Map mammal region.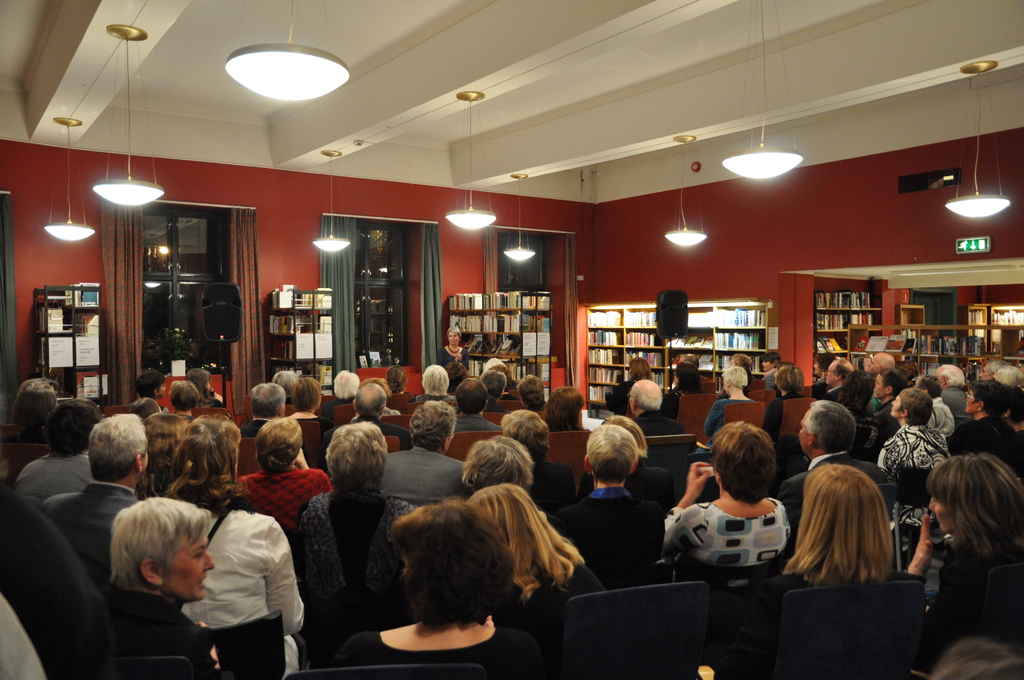
Mapped to left=1003, top=386, right=1023, bottom=446.
